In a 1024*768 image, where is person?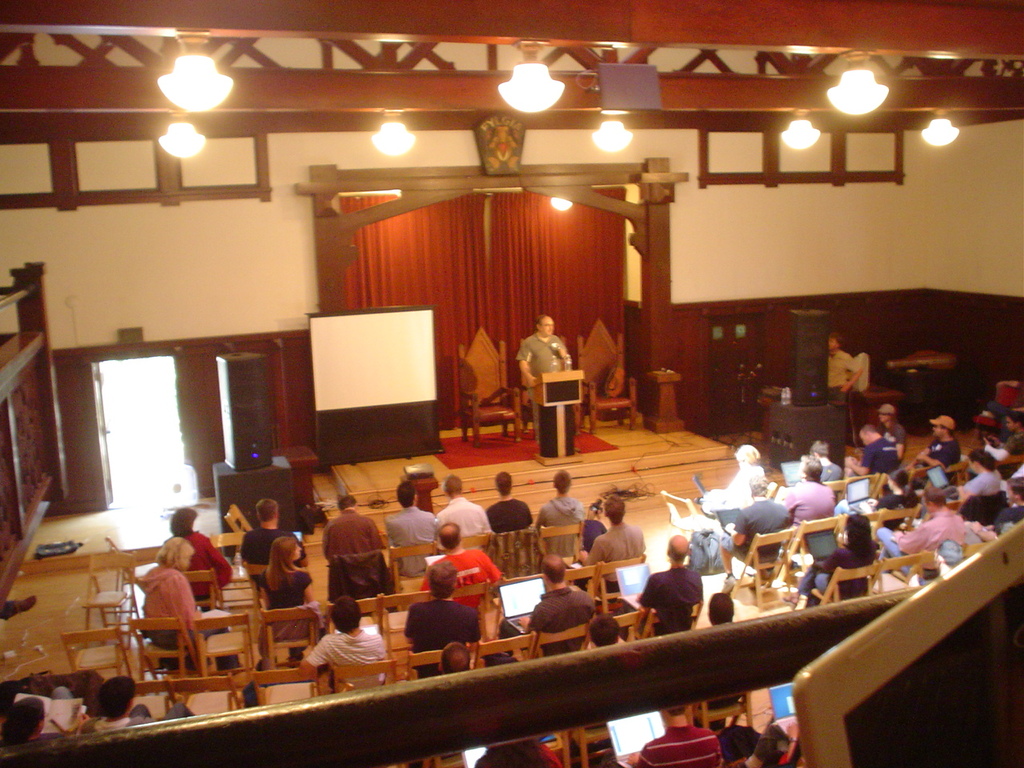
(left=899, top=414, right=959, bottom=474).
